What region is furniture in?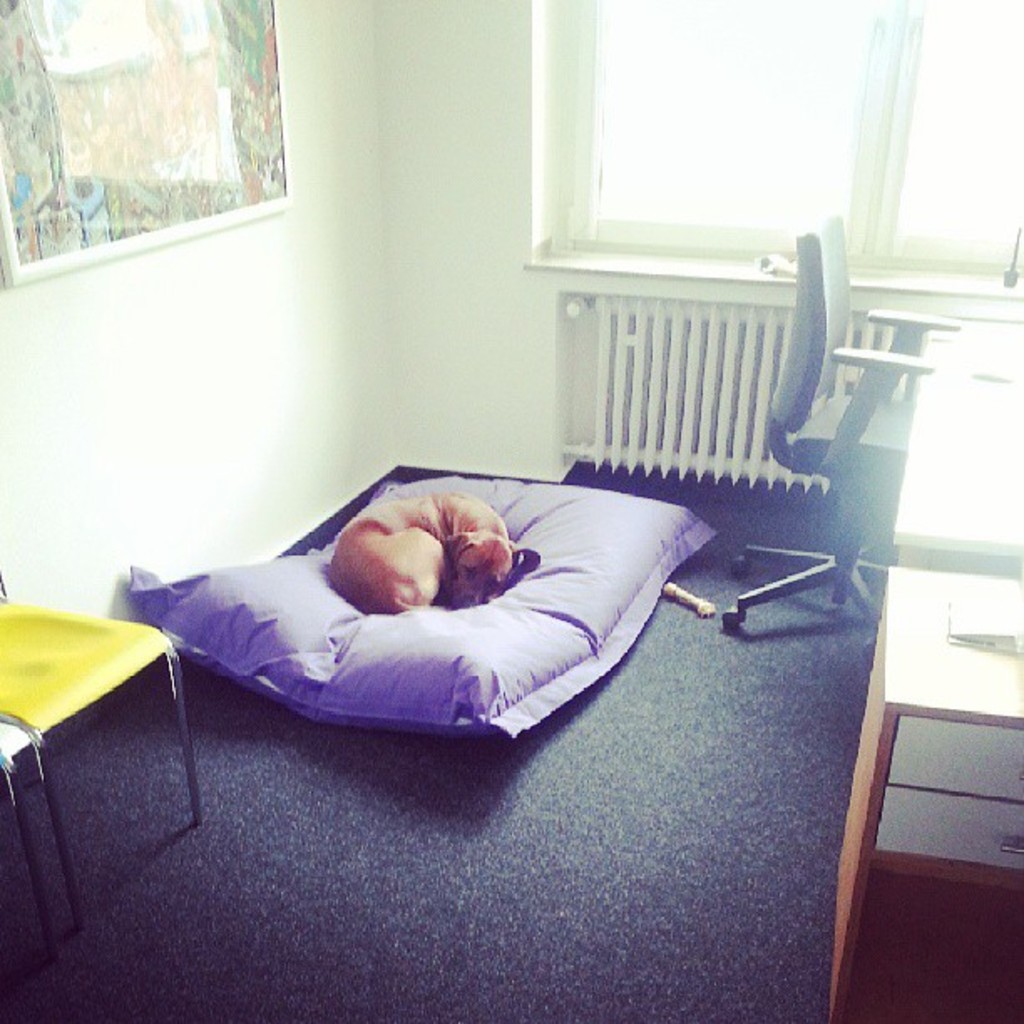
(892,323,1022,559).
